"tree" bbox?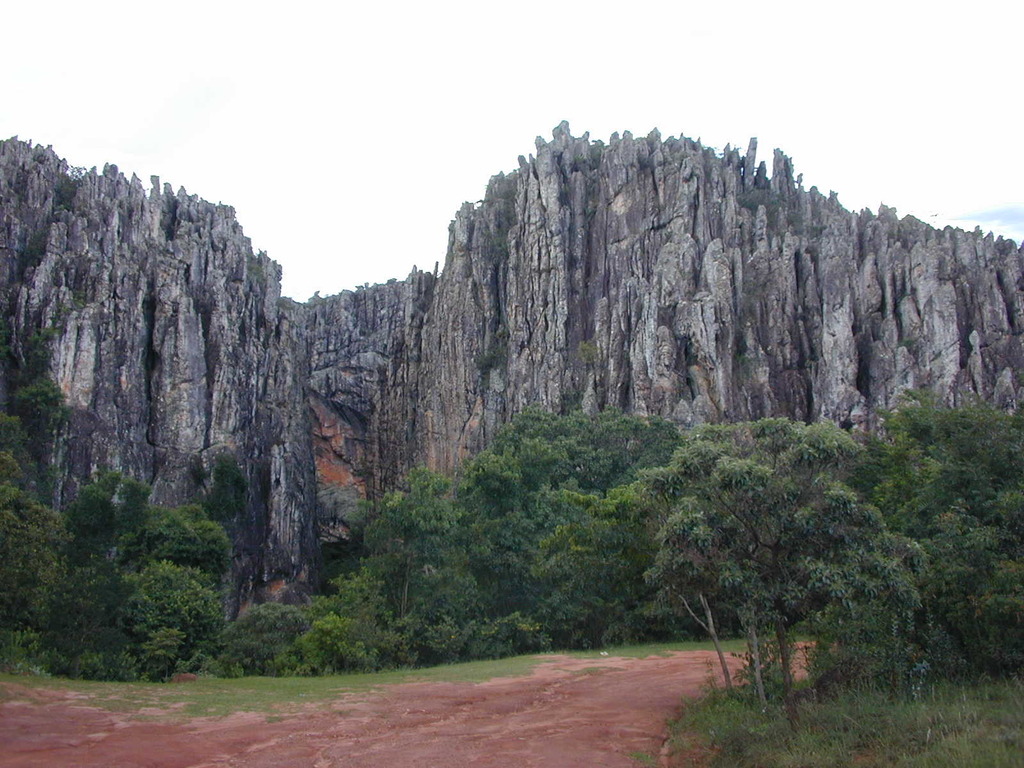
(x1=0, y1=323, x2=69, y2=504)
